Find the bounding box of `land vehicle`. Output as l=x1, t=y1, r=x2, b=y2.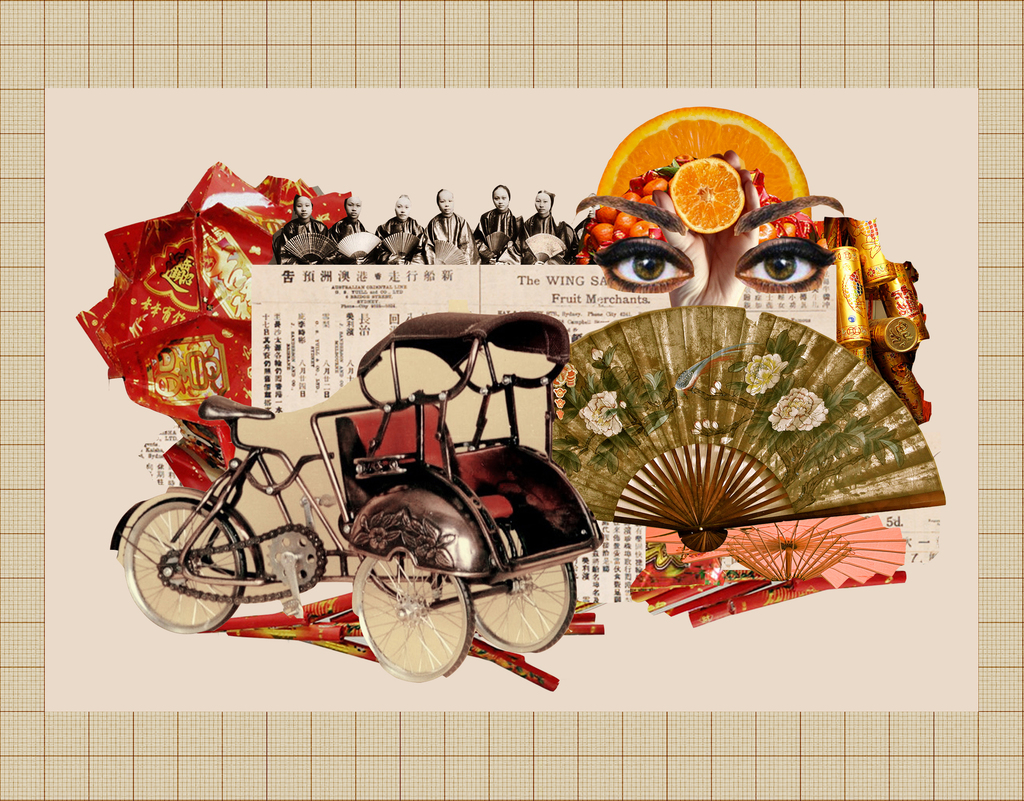
l=120, t=354, r=630, b=718.
